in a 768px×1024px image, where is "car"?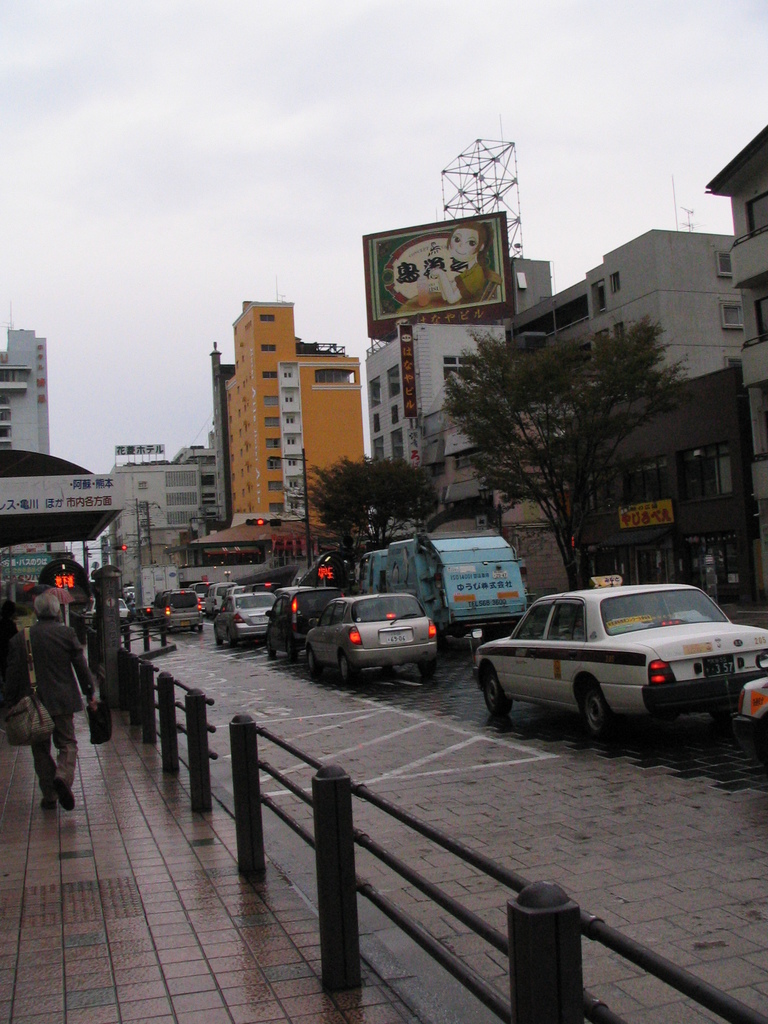
locate(259, 582, 346, 653).
